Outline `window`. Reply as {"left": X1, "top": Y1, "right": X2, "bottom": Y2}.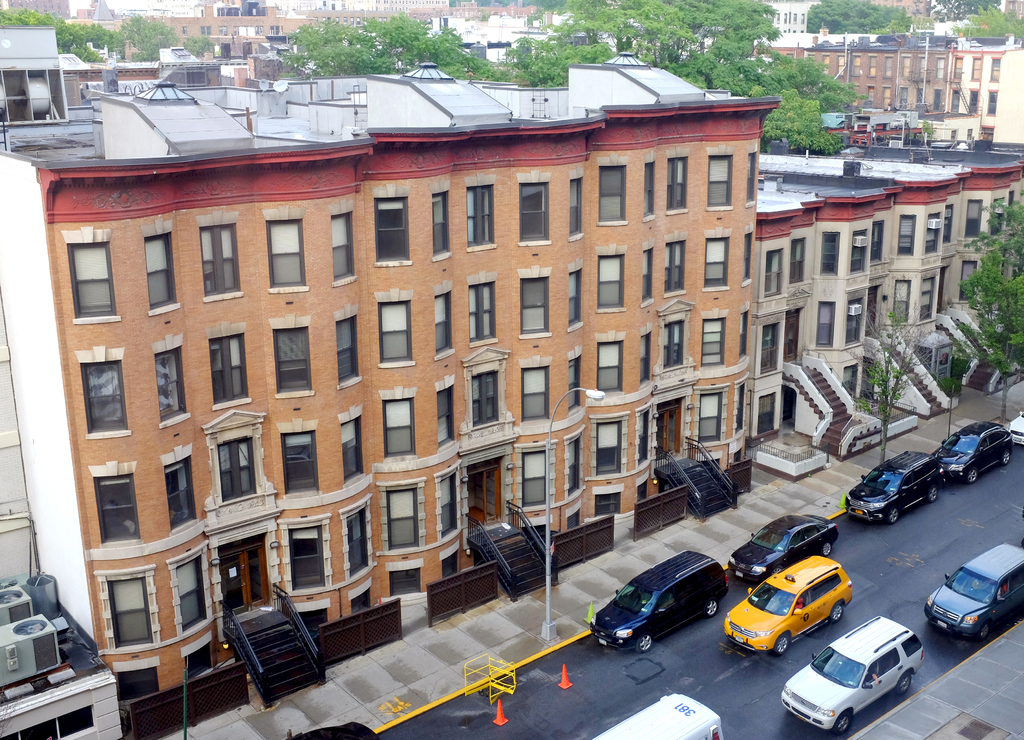
{"left": 442, "top": 468, "right": 456, "bottom": 536}.
